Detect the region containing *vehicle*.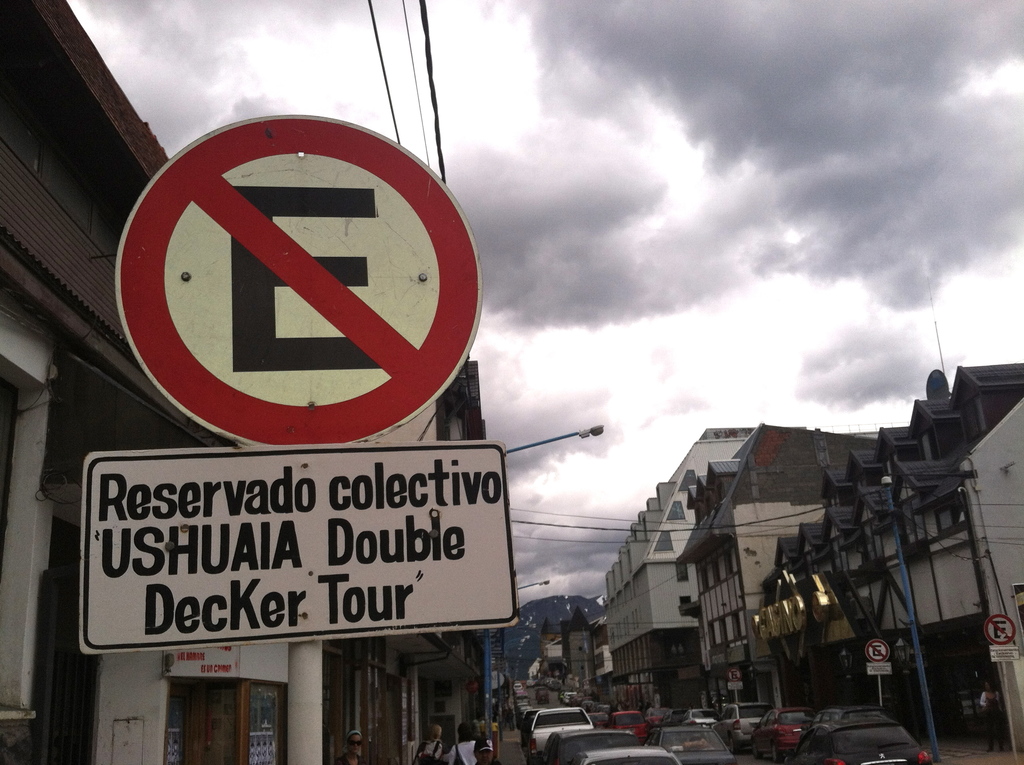
bbox(818, 705, 889, 727).
